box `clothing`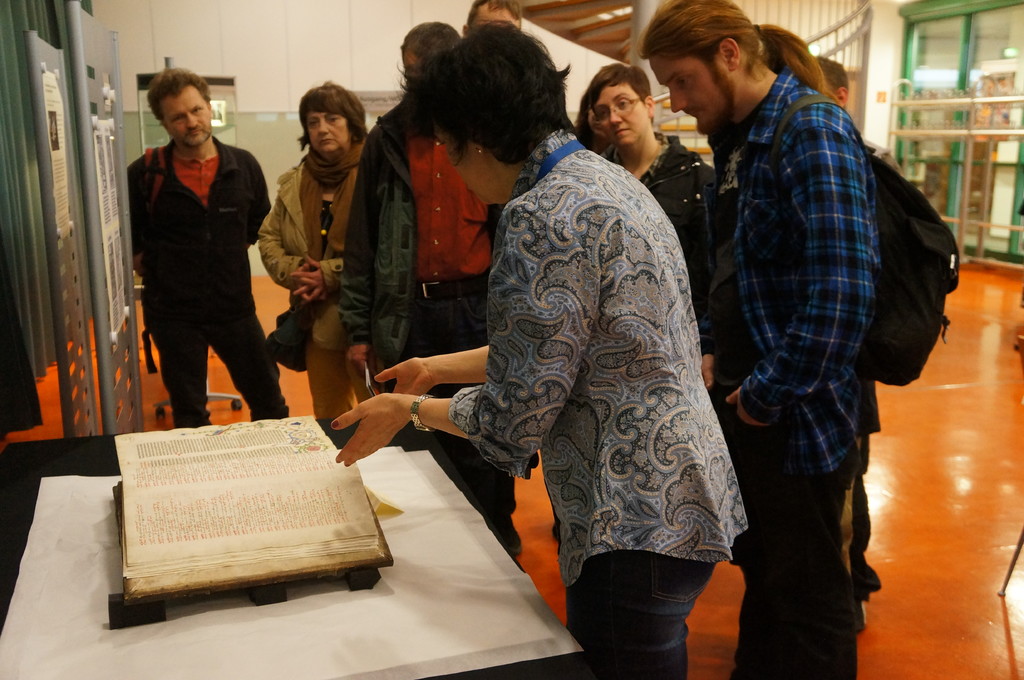
bbox(440, 70, 758, 679)
